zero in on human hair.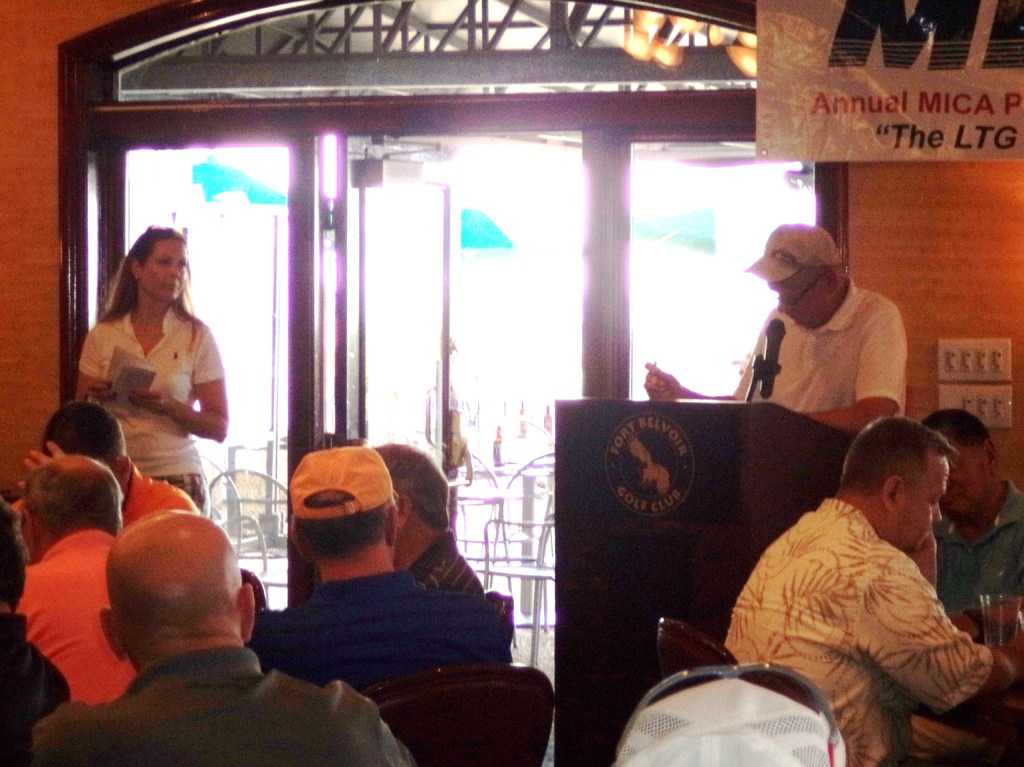
Zeroed in: box=[289, 494, 384, 561].
